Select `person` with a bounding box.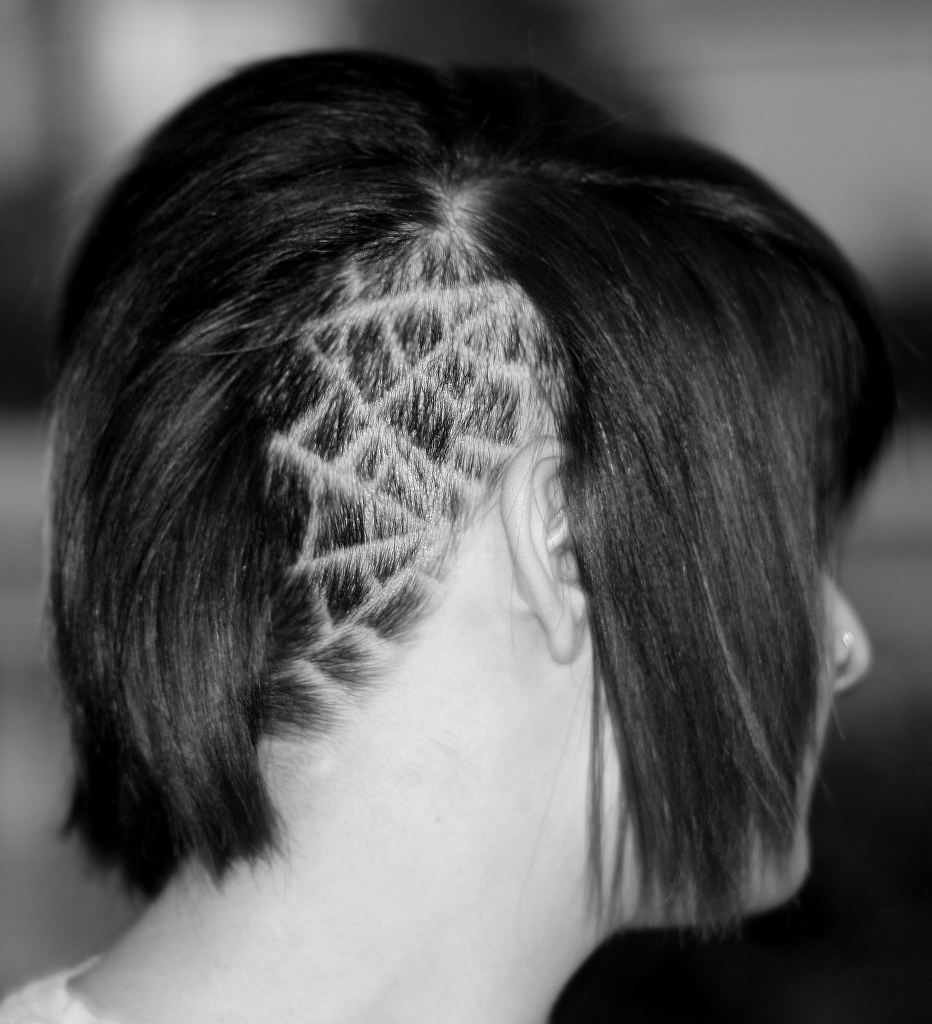
0,44,897,1023.
